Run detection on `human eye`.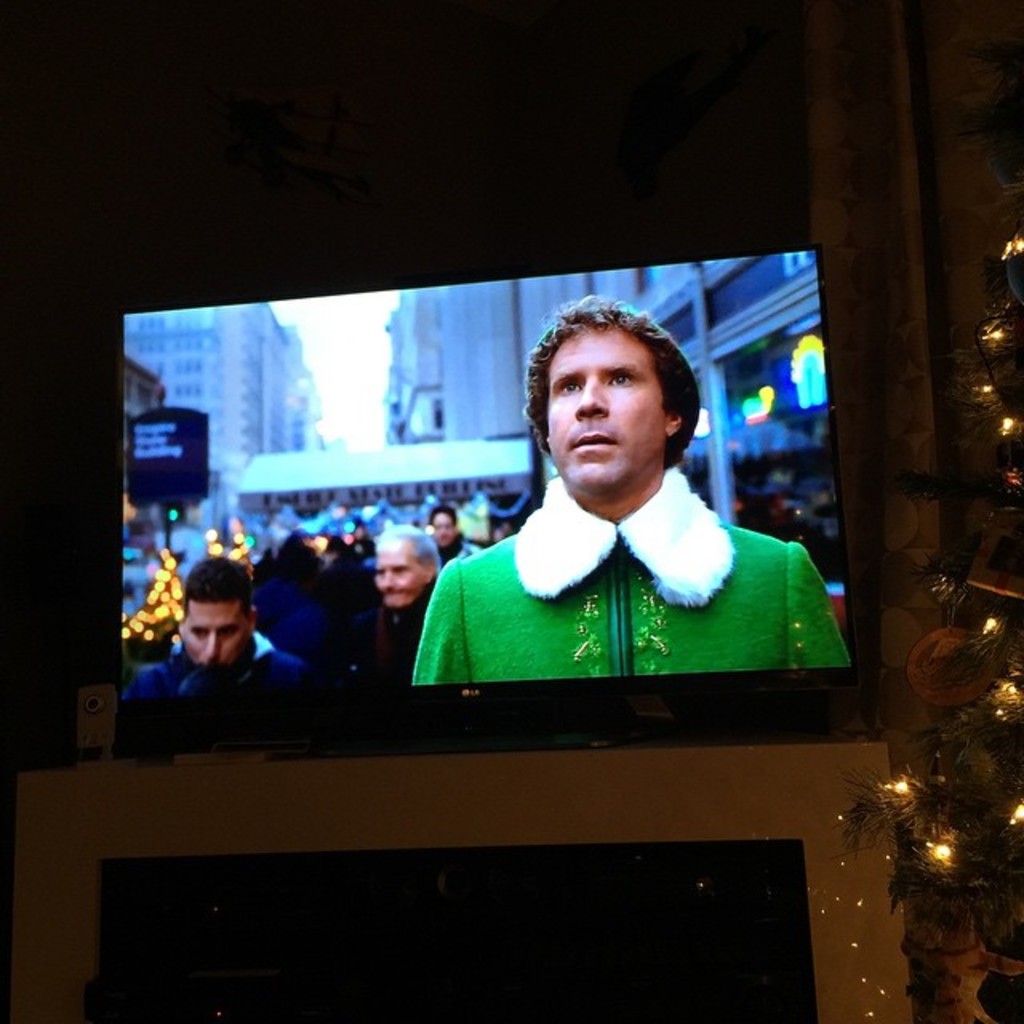
Result: box(189, 627, 205, 638).
